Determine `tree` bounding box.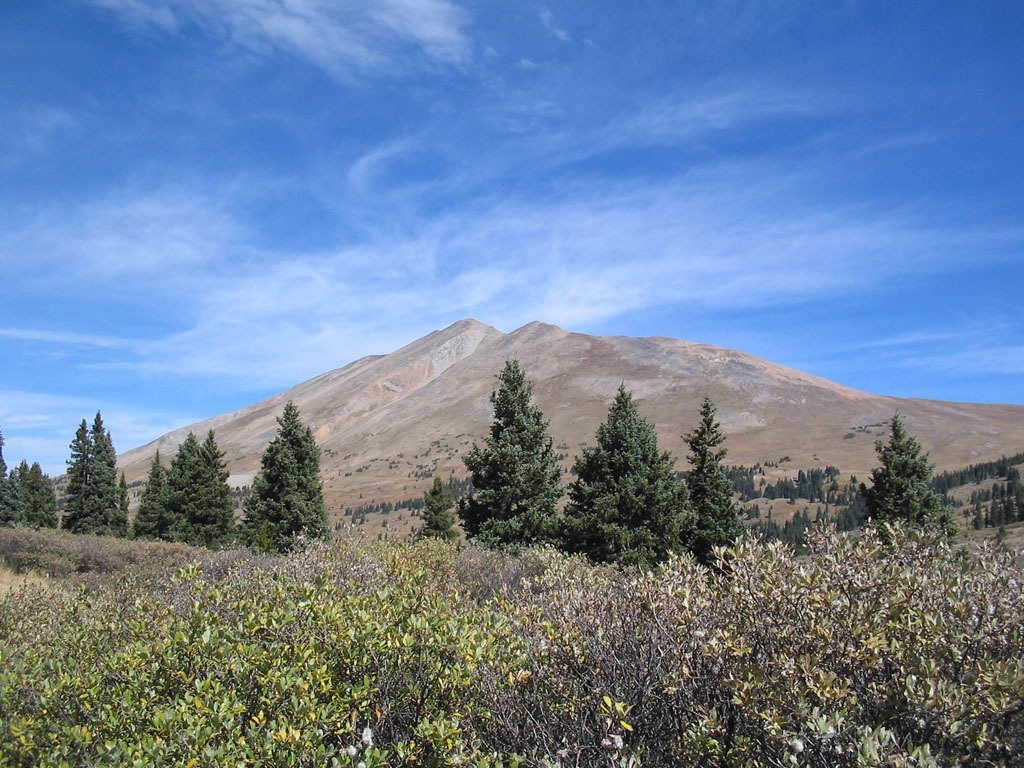
Determined: select_region(558, 379, 695, 570).
